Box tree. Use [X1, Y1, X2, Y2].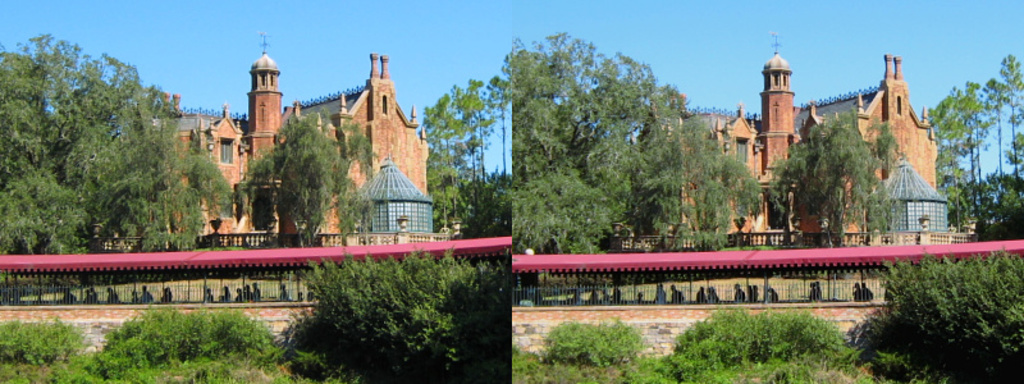
[410, 27, 767, 251].
